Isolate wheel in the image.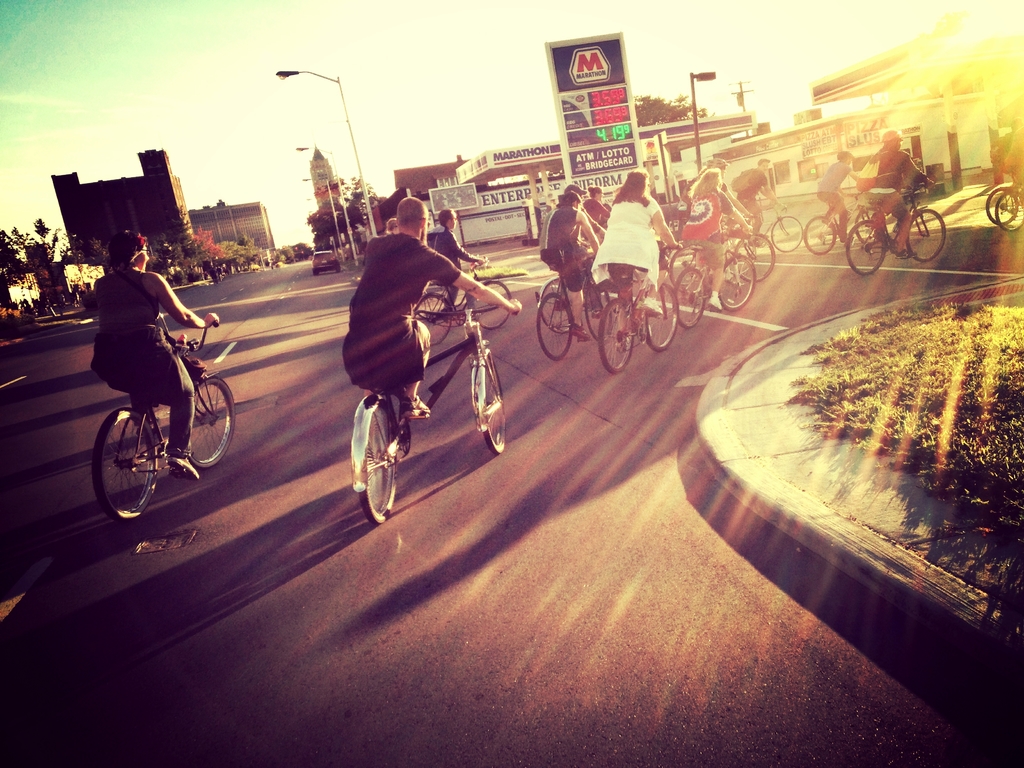
Isolated region: {"x1": 771, "y1": 214, "x2": 801, "y2": 251}.
